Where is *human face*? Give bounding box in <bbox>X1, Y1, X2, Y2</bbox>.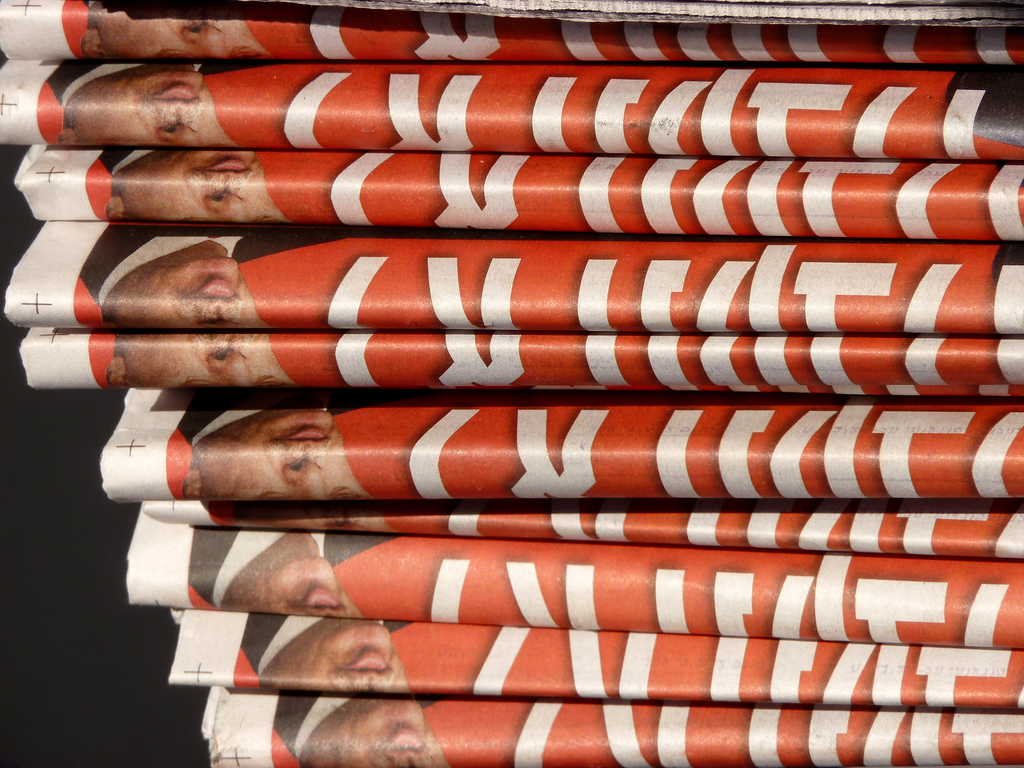
<bbox>251, 552, 359, 616</bbox>.
